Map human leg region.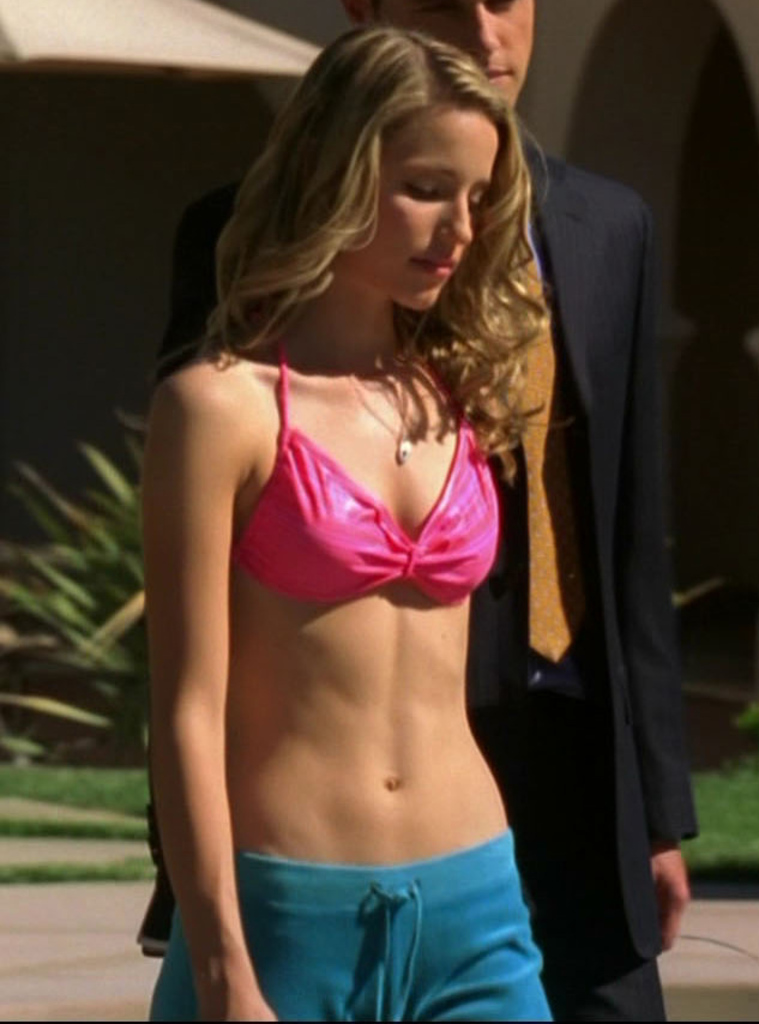
Mapped to <bbox>460, 676, 662, 1023</bbox>.
